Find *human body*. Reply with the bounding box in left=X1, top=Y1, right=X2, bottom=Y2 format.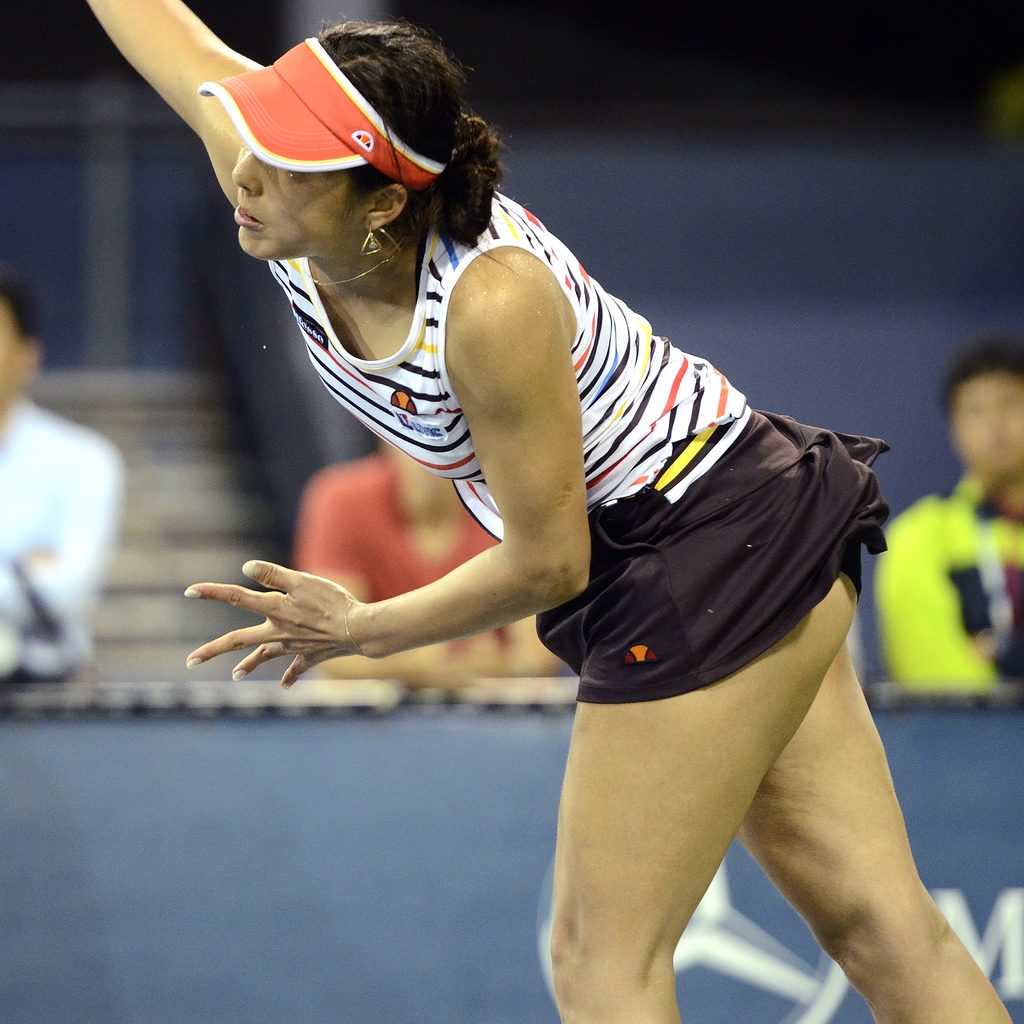
left=0, top=385, right=123, bottom=678.
